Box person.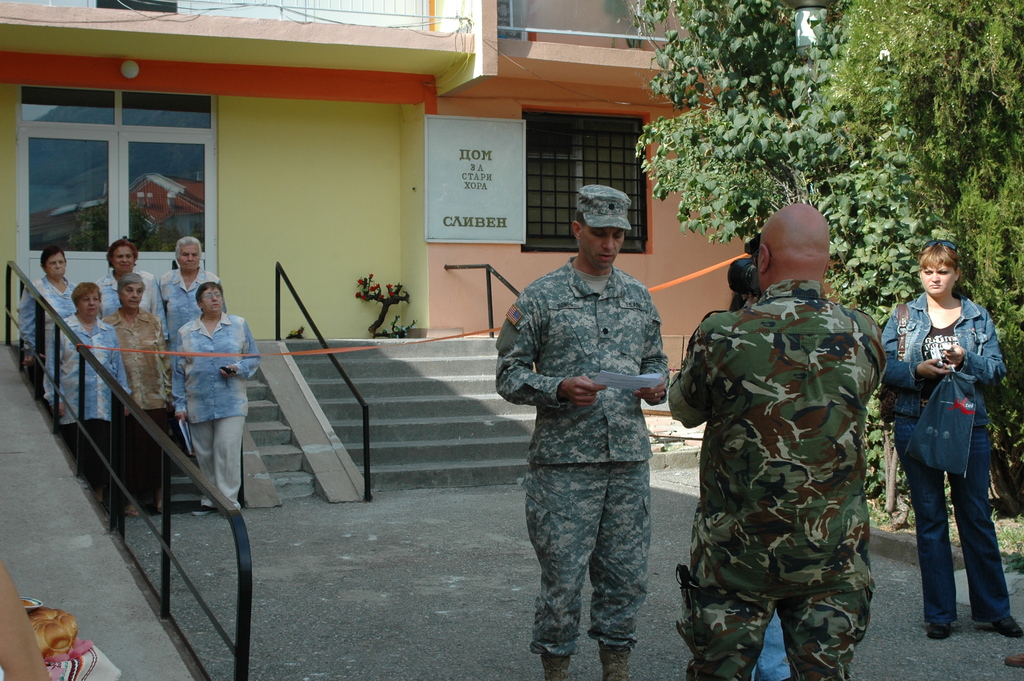
pyautogui.locateOnScreen(158, 235, 218, 364).
